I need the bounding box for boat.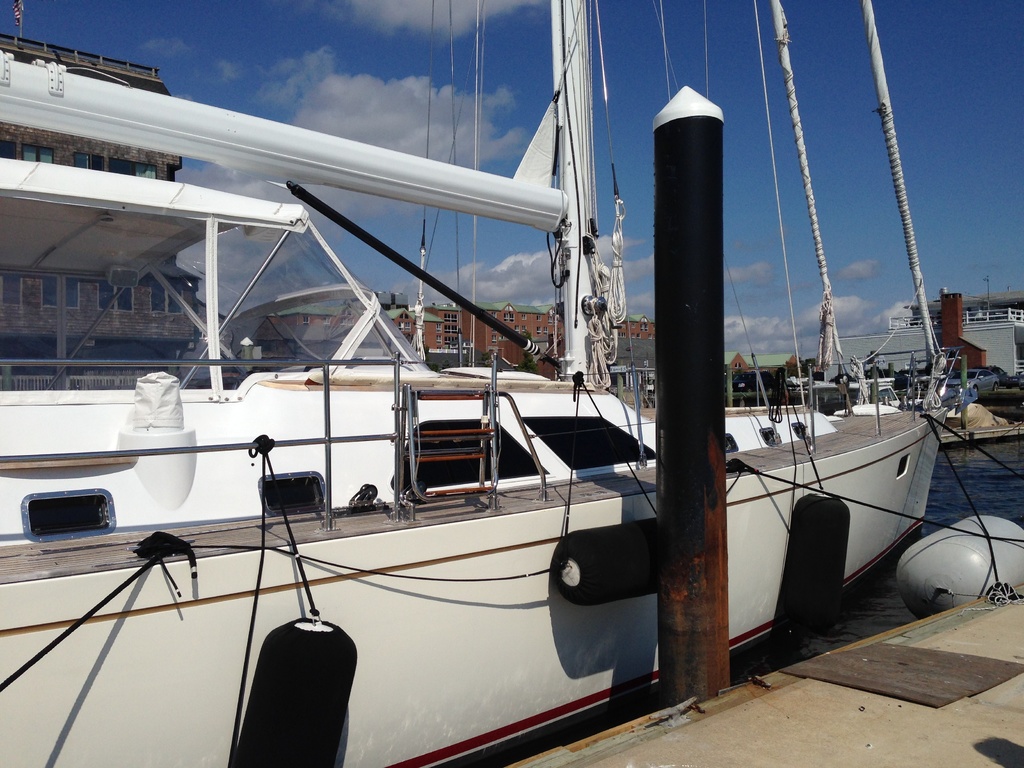
Here it is: (0, 0, 965, 767).
